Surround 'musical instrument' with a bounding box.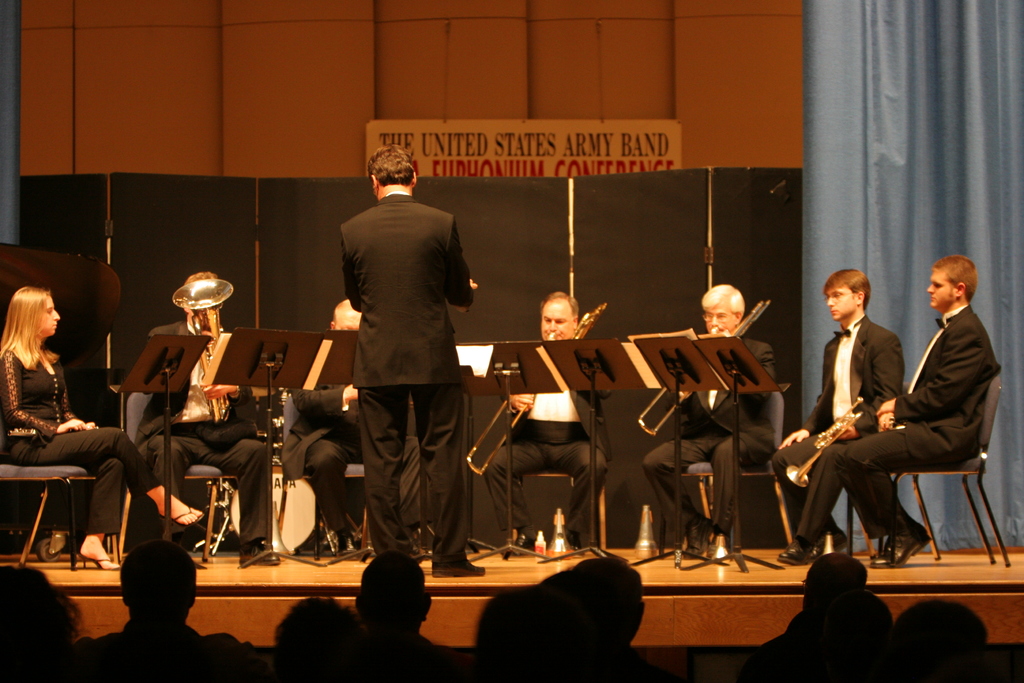
[788,403,861,488].
